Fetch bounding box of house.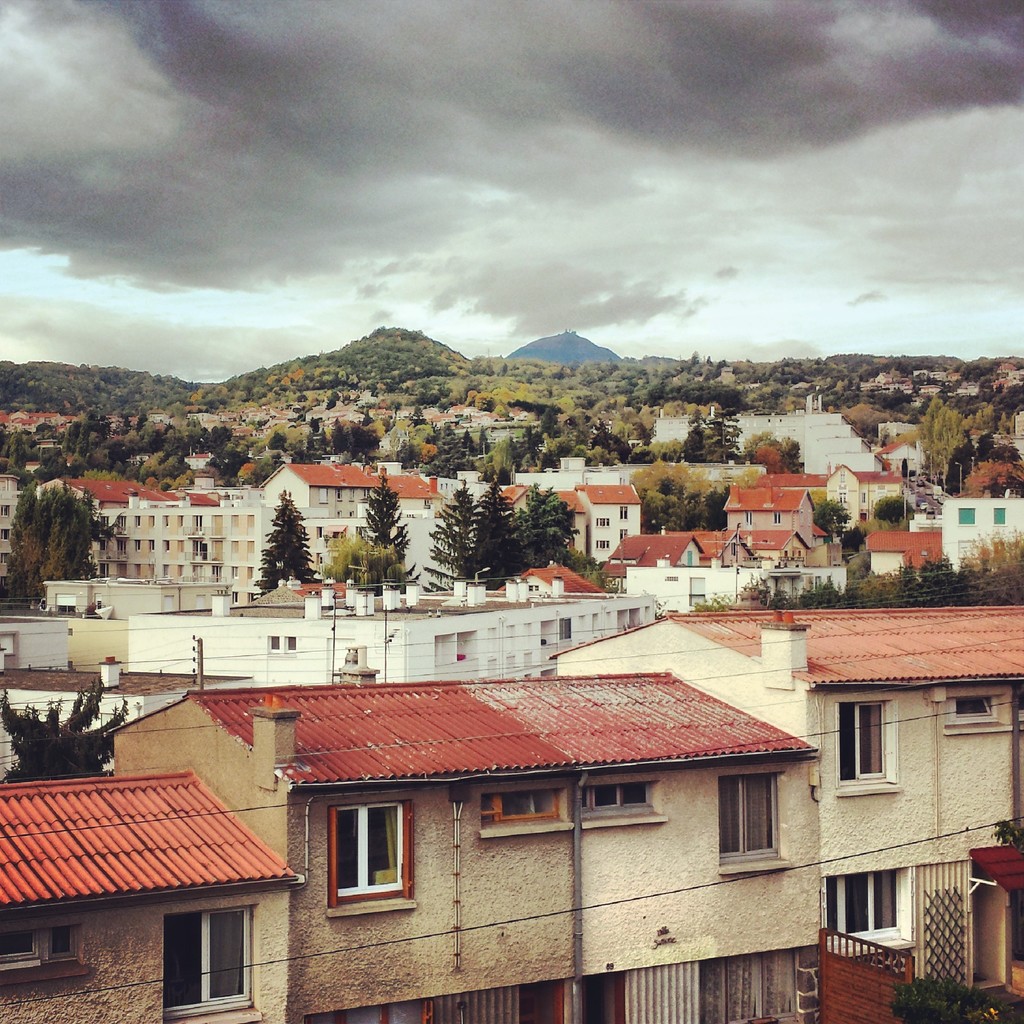
Bbox: 714, 479, 835, 566.
